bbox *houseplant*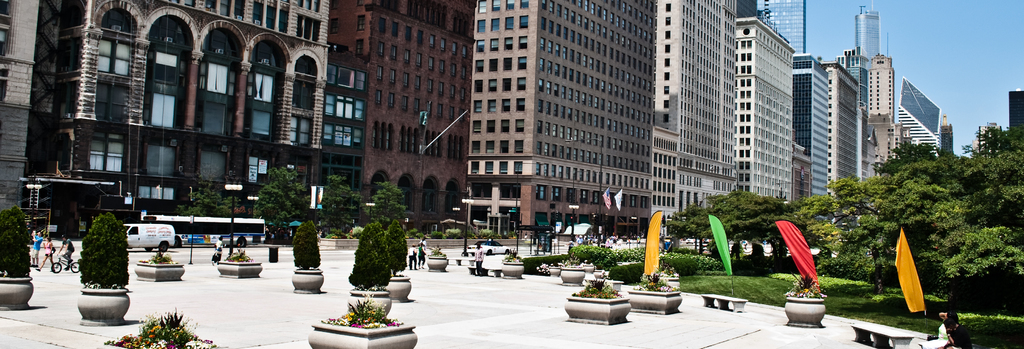
[496, 249, 524, 279]
